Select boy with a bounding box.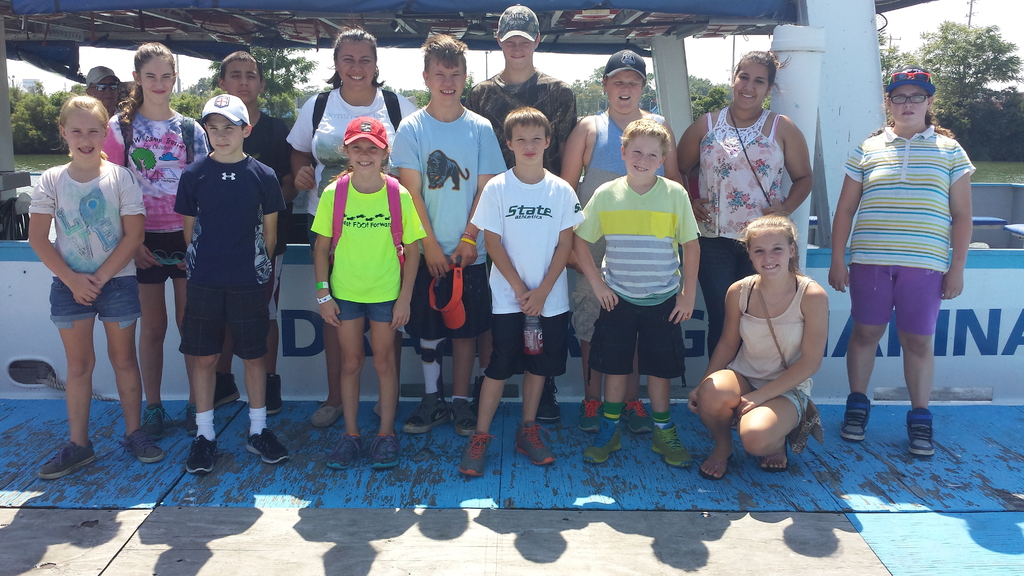
crop(386, 33, 507, 436).
